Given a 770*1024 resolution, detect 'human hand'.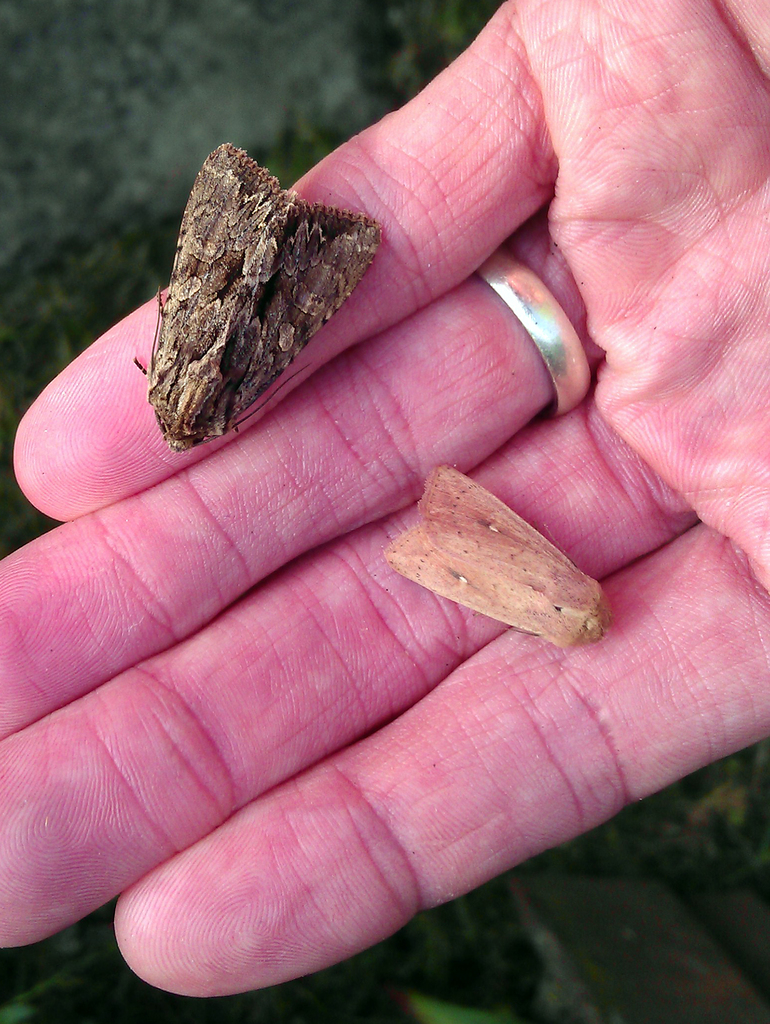
(79, 0, 769, 914).
